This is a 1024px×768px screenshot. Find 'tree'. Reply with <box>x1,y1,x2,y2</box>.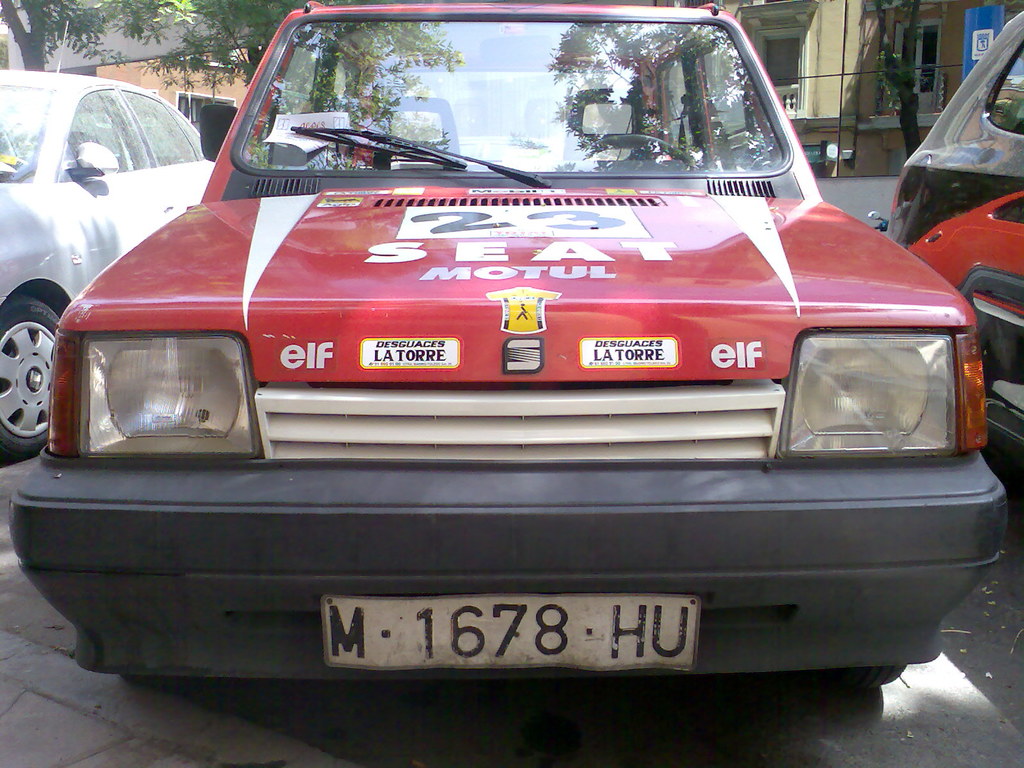
<box>868,0,922,168</box>.
